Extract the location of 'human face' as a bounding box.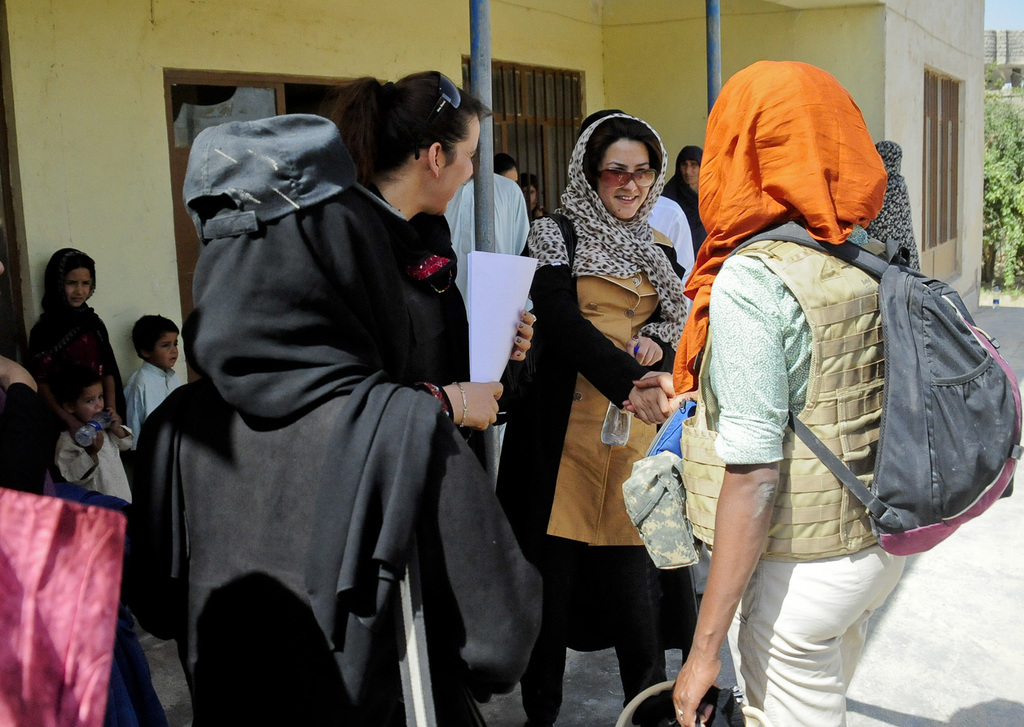
77, 387, 106, 423.
